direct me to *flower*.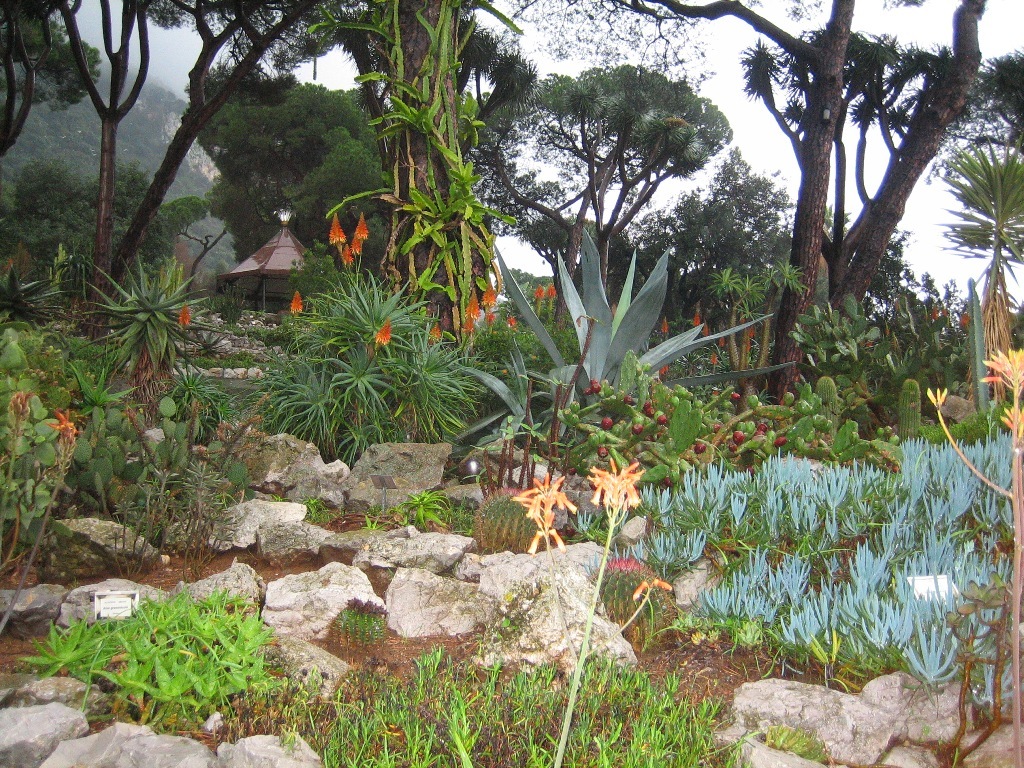
Direction: l=591, t=457, r=645, b=525.
